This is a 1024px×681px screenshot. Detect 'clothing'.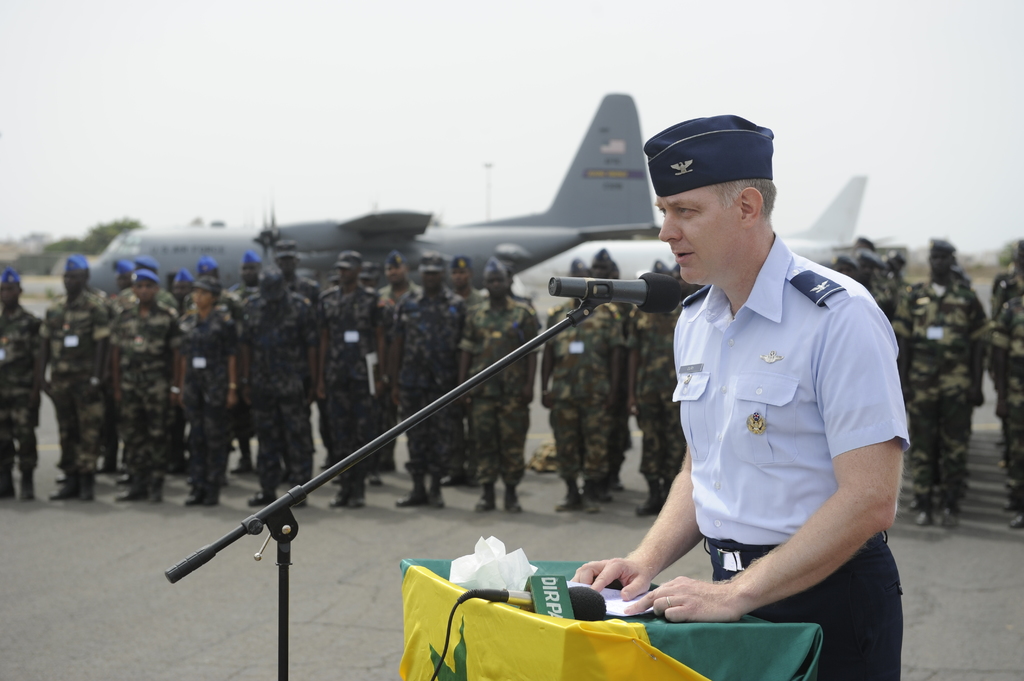
[left=391, top=292, right=458, bottom=482].
